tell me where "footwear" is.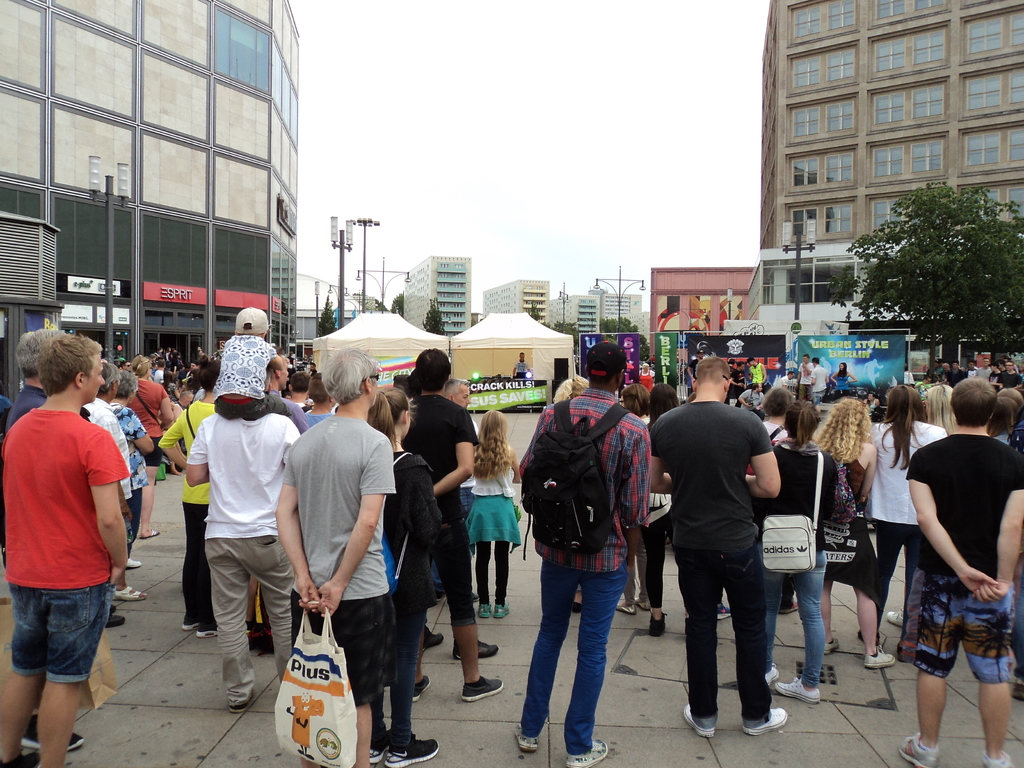
"footwear" is at bbox=(612, 596, 634, 617).
